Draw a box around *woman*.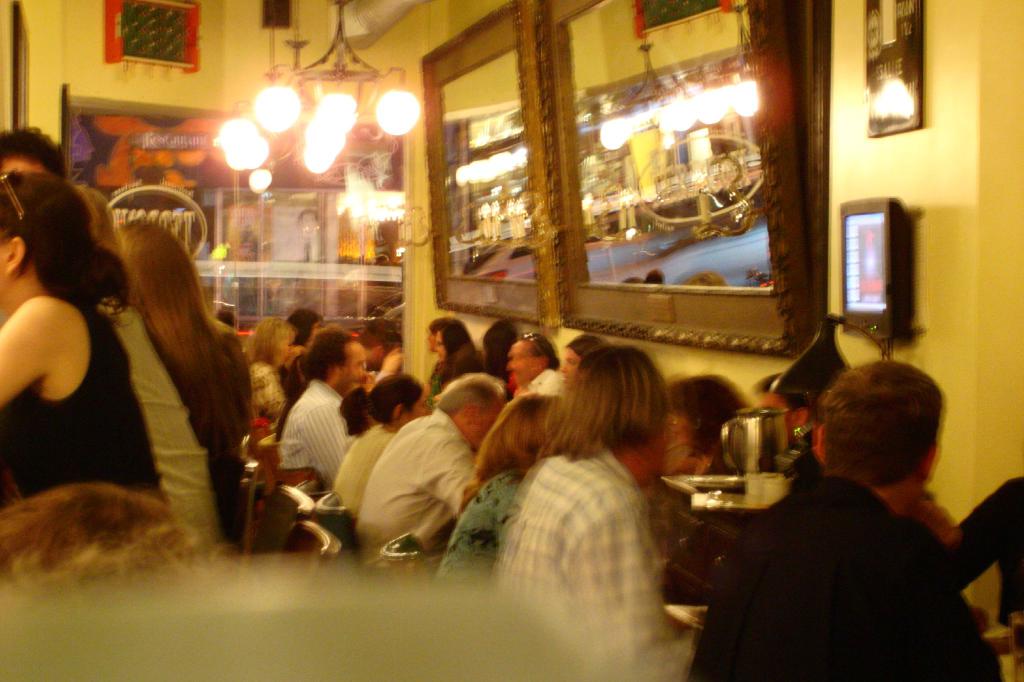
x1=326, y1=374, x2=436, y2=529.
